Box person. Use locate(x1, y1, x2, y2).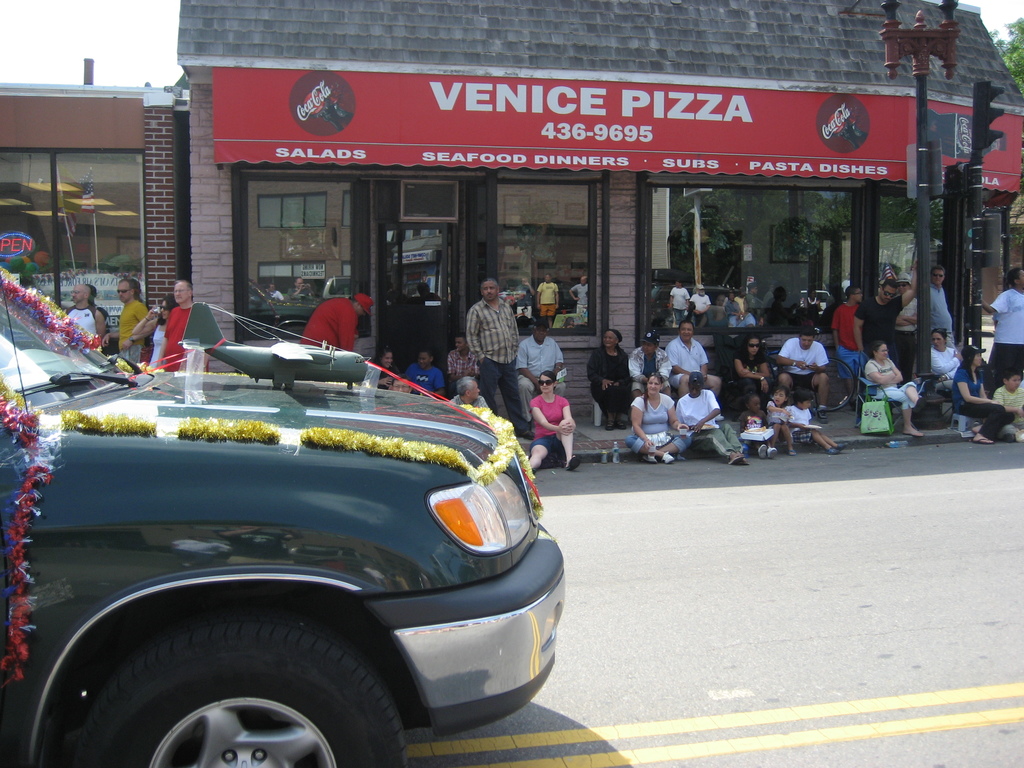
locate(994, 365, 1023, 436).
